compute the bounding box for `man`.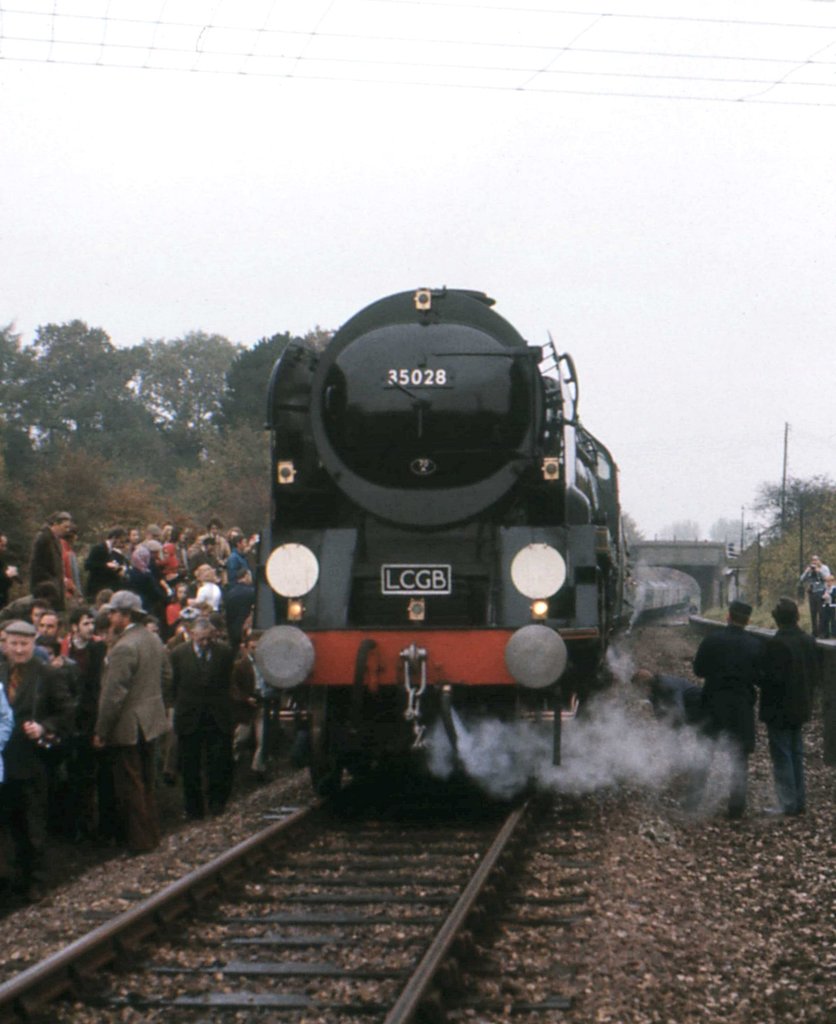
left=763, top=600, right=817, bottom=808.
